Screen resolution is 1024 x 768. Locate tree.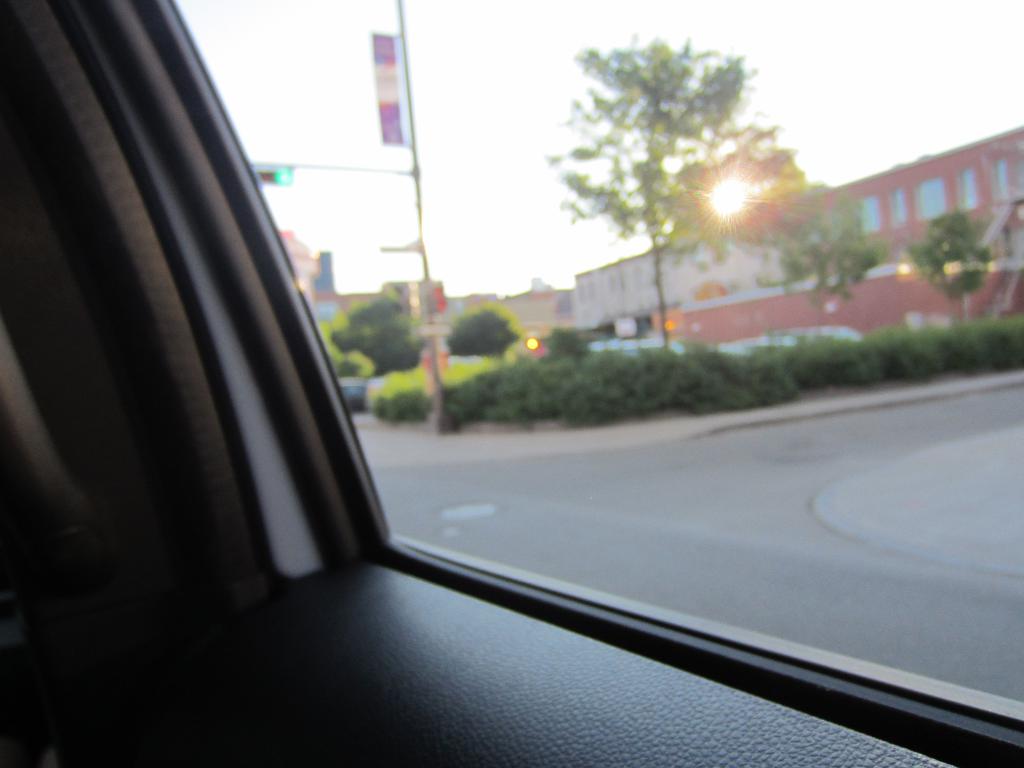
detection(323, 286, 434, 379).
